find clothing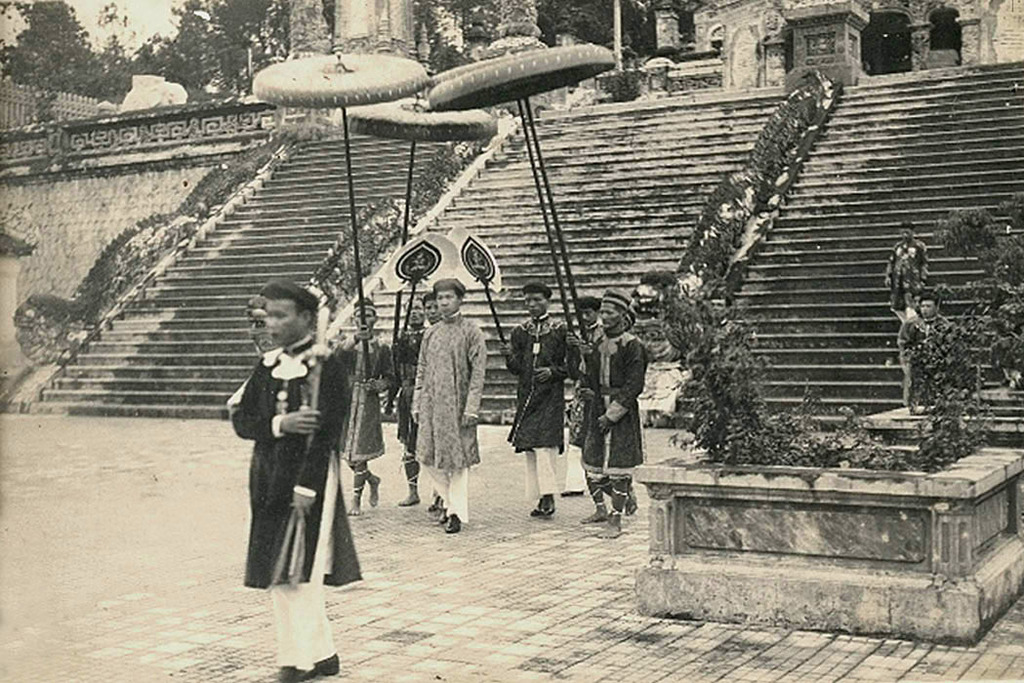
bbox(227, 341, 359, 670)
